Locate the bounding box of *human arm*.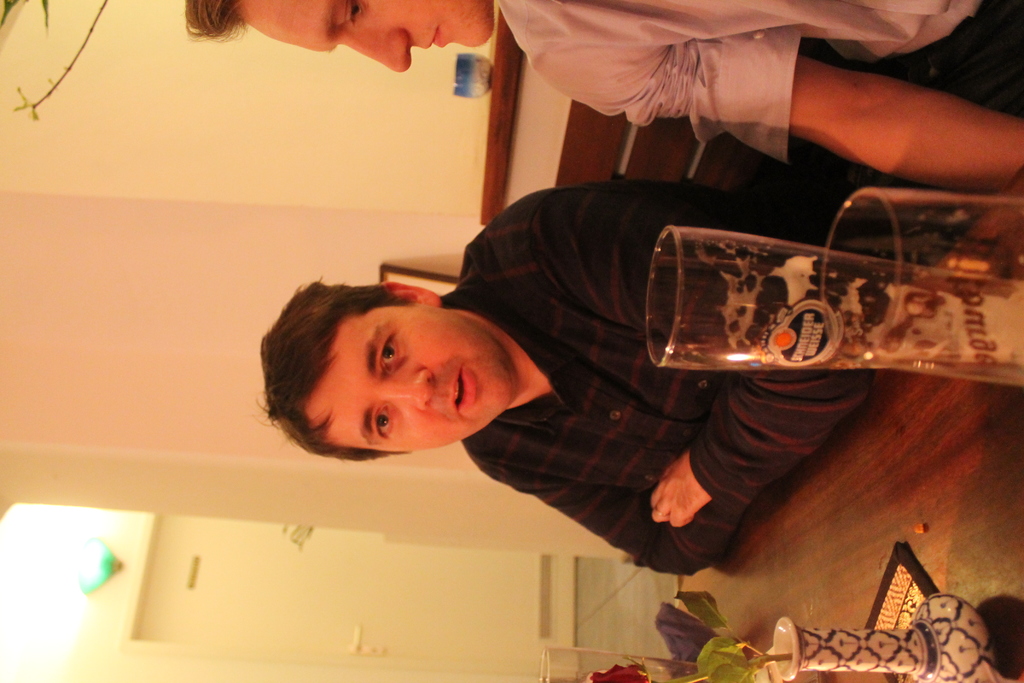
Bounding box: region(535, 187, 850, 523).
